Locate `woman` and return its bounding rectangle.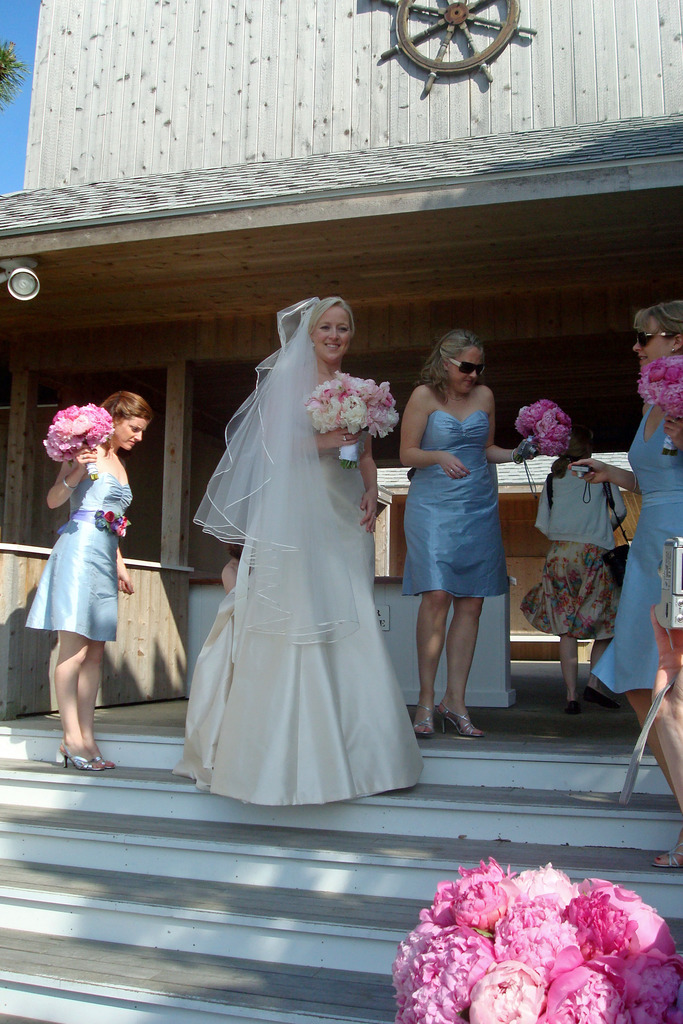
x1=185, y1=264, x2=422, y2=821.
